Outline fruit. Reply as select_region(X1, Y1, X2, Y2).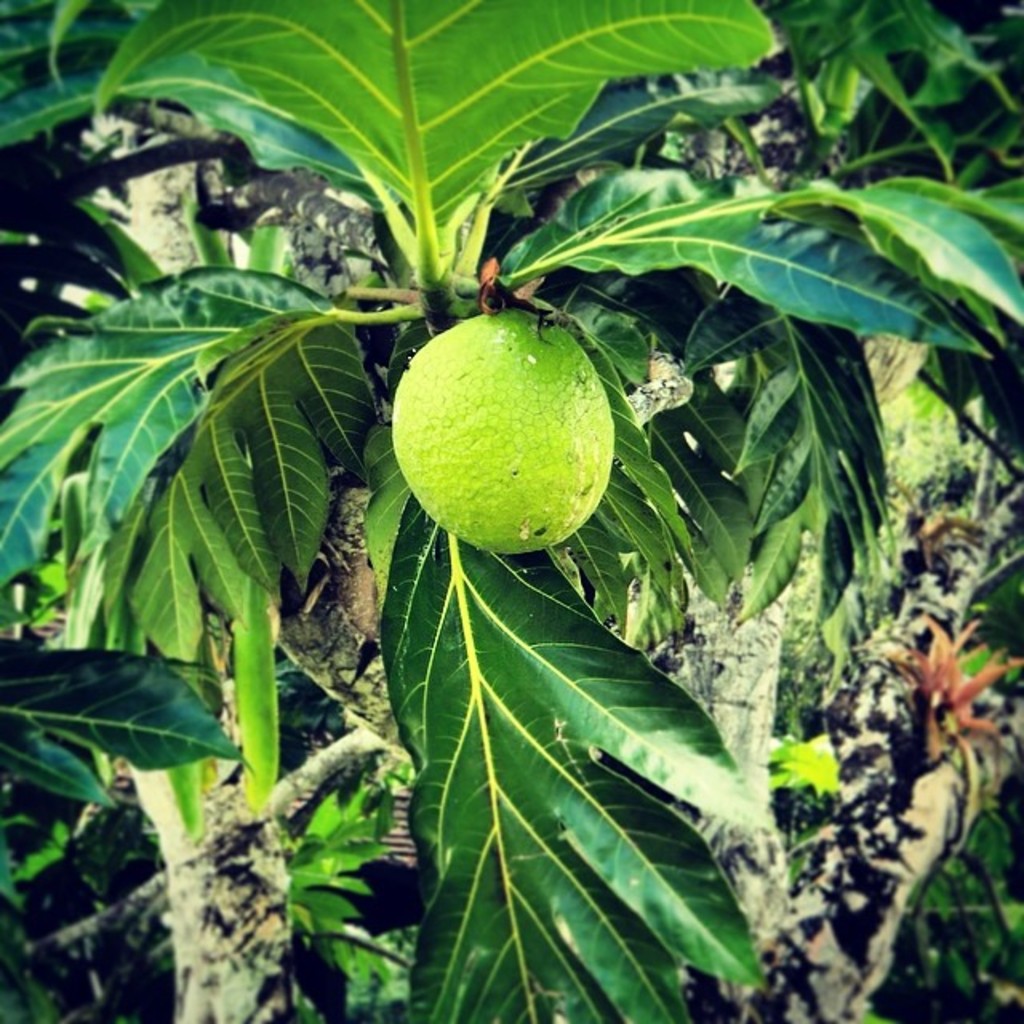
select_region(394, 309, 618, 555).
